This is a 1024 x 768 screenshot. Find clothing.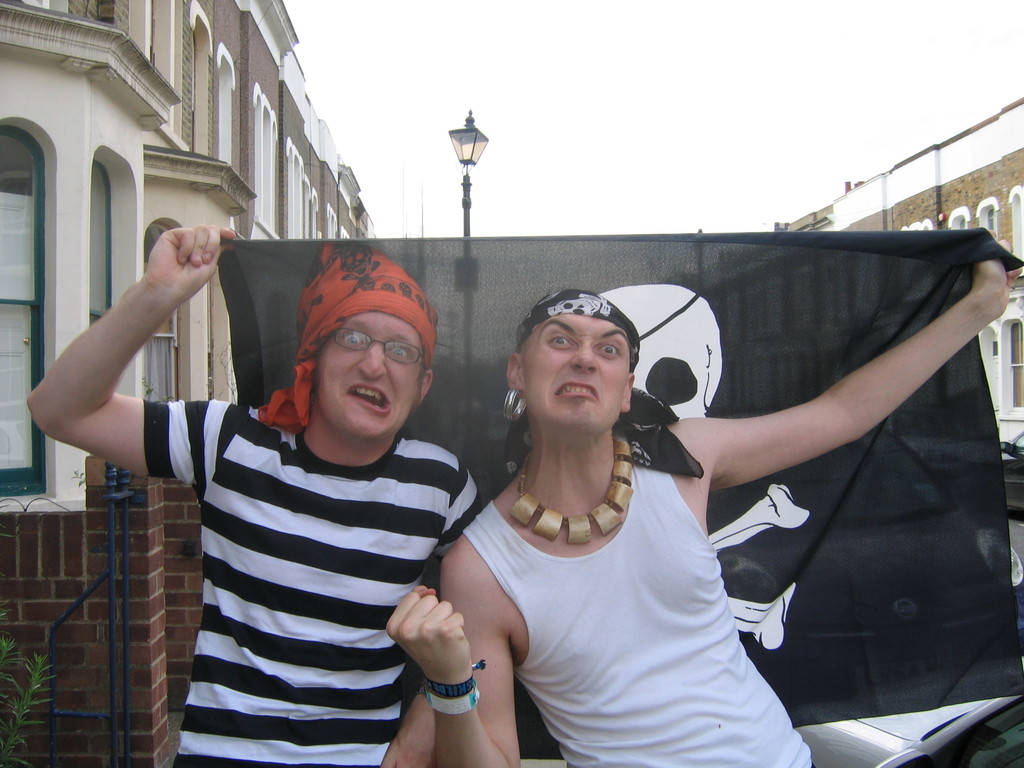
Bounding box: x1=456 y1=435 x2=815 y2=767.
